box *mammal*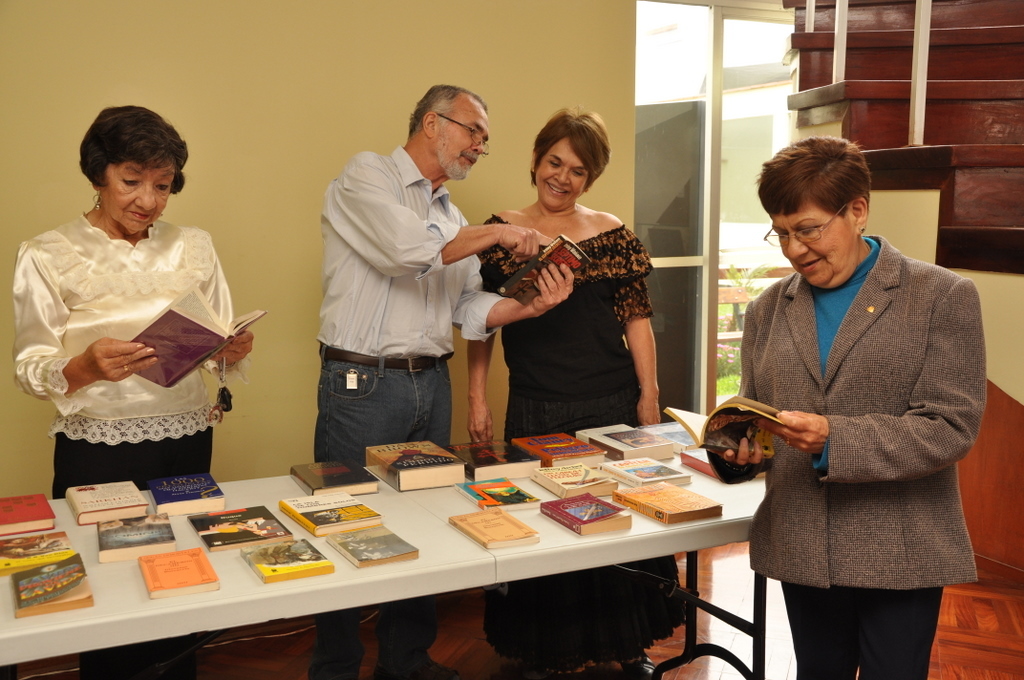
select_region(468, 106, 684, 679)
